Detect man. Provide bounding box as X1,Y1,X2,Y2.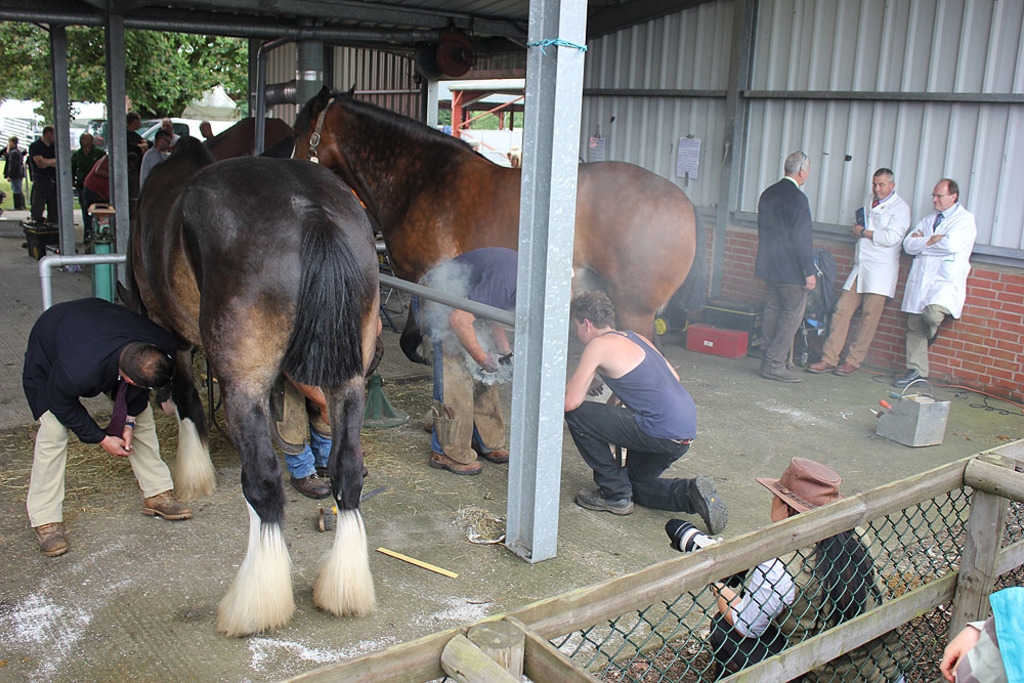
72,130,105,246.
